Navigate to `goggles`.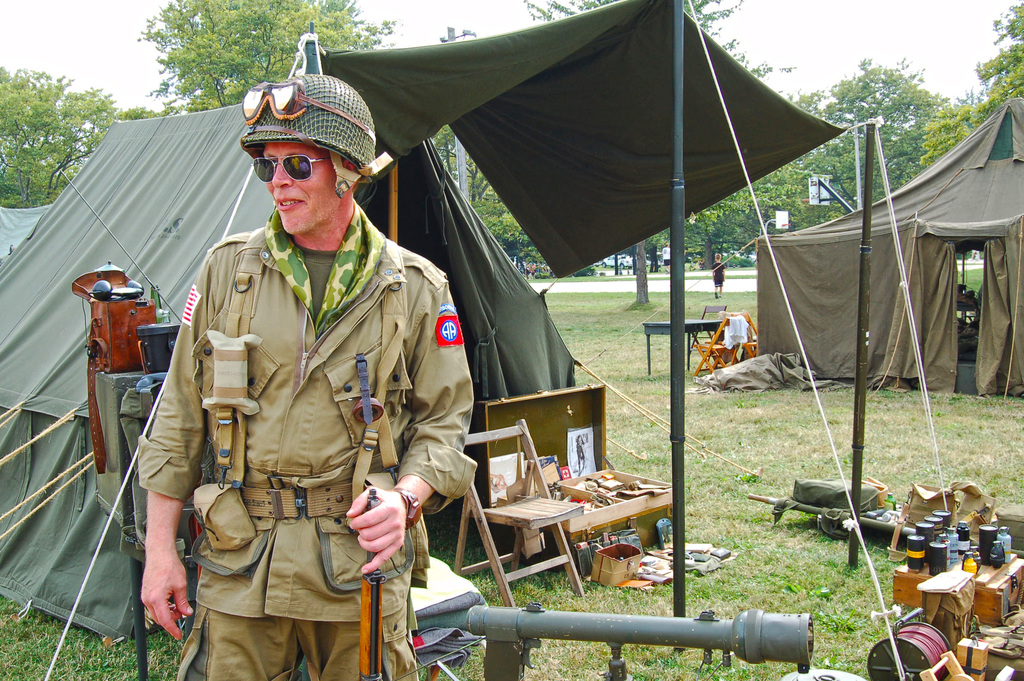
Navigation target: (left=236, top=133, right=348, bottom=181).
